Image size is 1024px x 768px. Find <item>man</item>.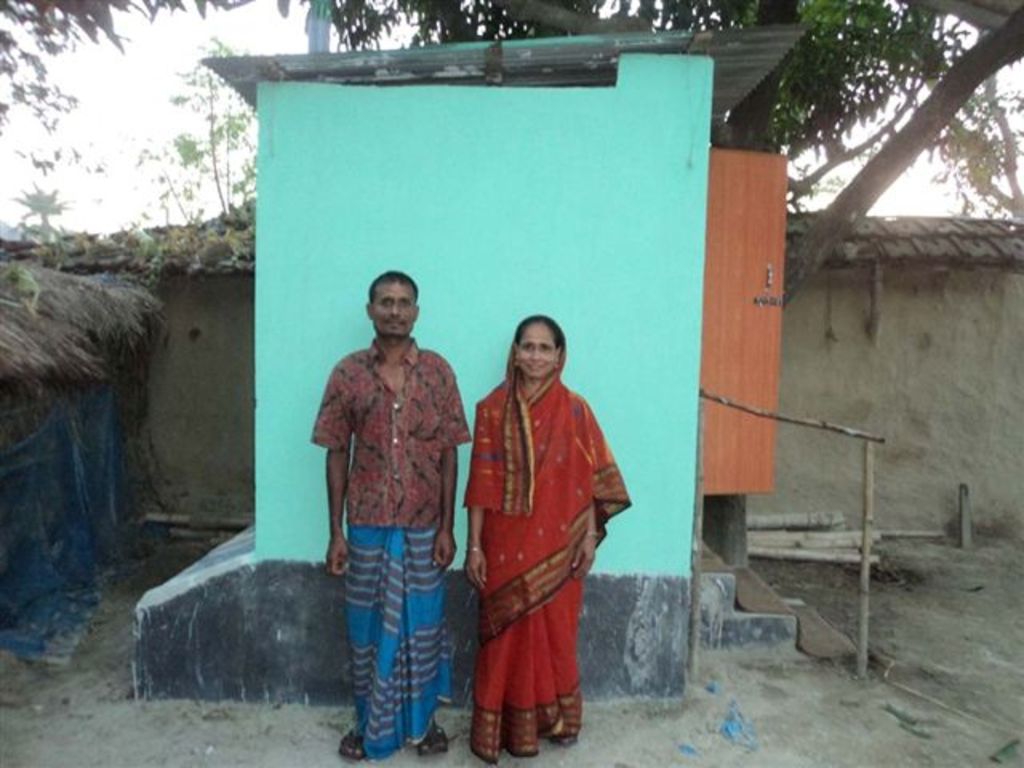
[left=317, top=254, right=486, bottom=757].
